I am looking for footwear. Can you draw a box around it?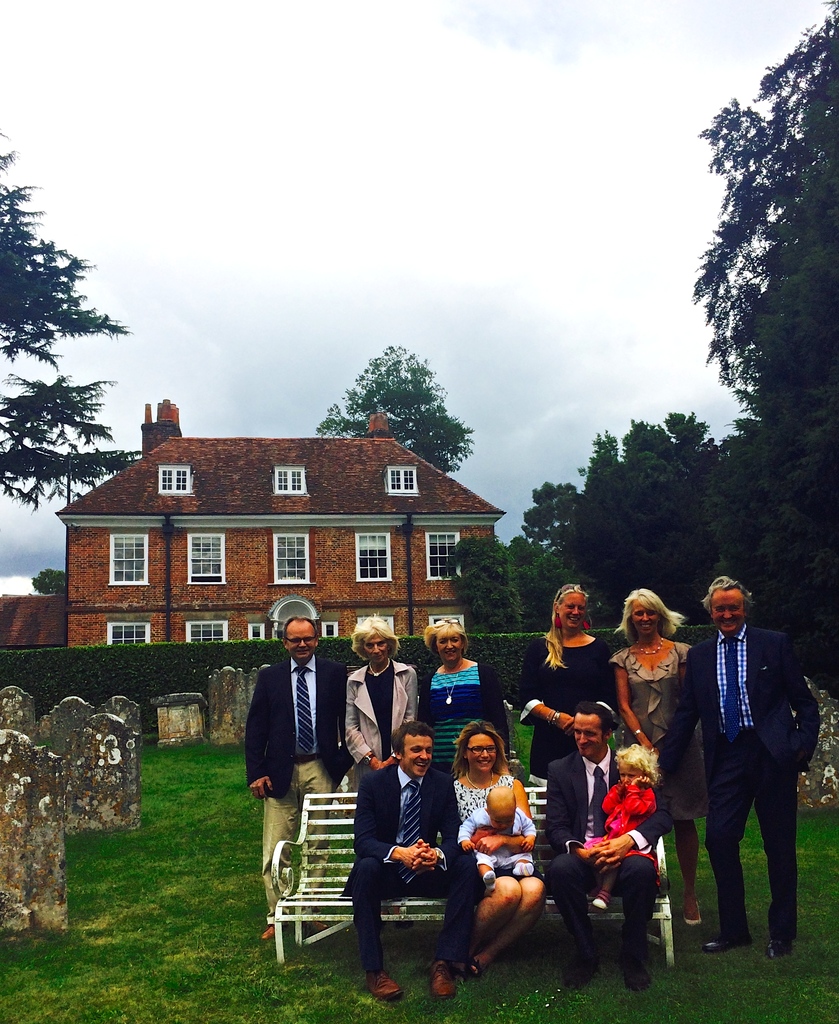
Sure, the bounding box is <region>470, 960, 488, 977</region>.
